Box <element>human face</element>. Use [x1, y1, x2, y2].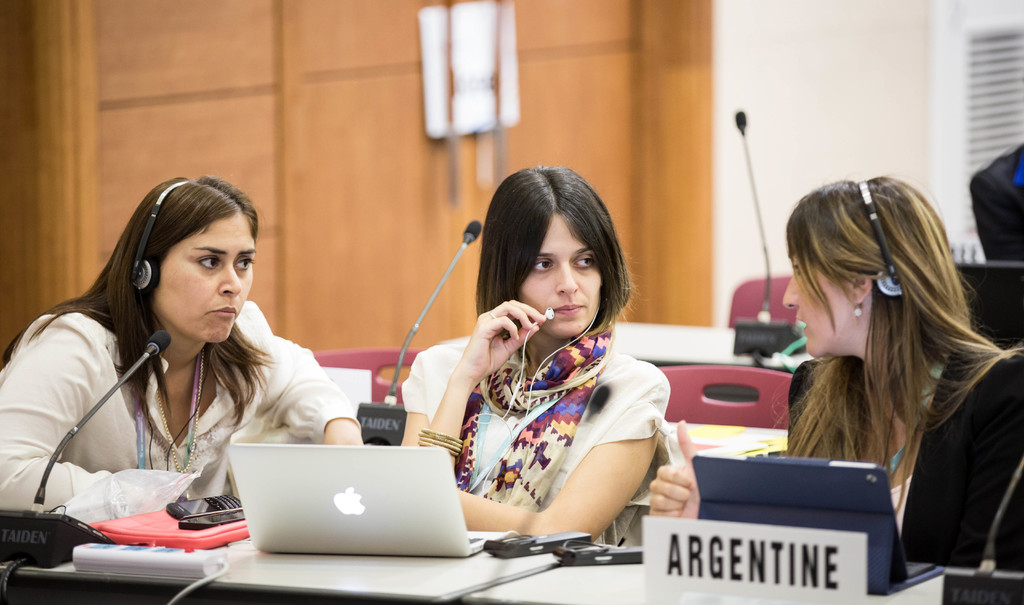
[781, 256, 854, 354].
